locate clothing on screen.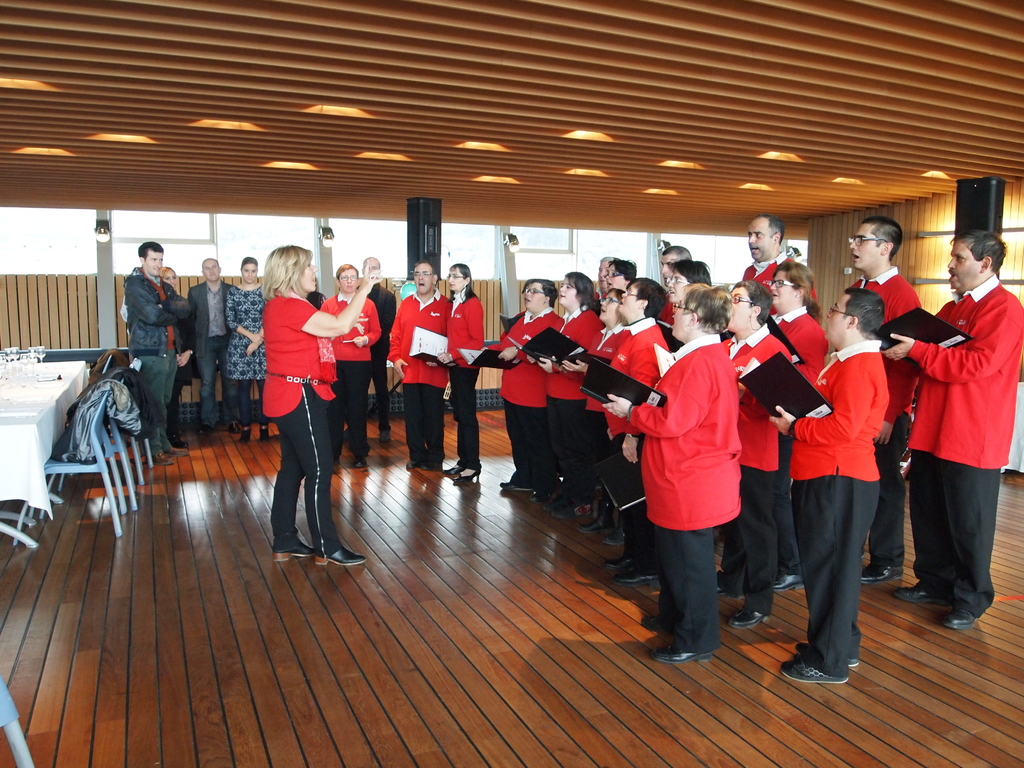
On screen at pyautogui.locateOnScreen(178, 285, 231, 337).
